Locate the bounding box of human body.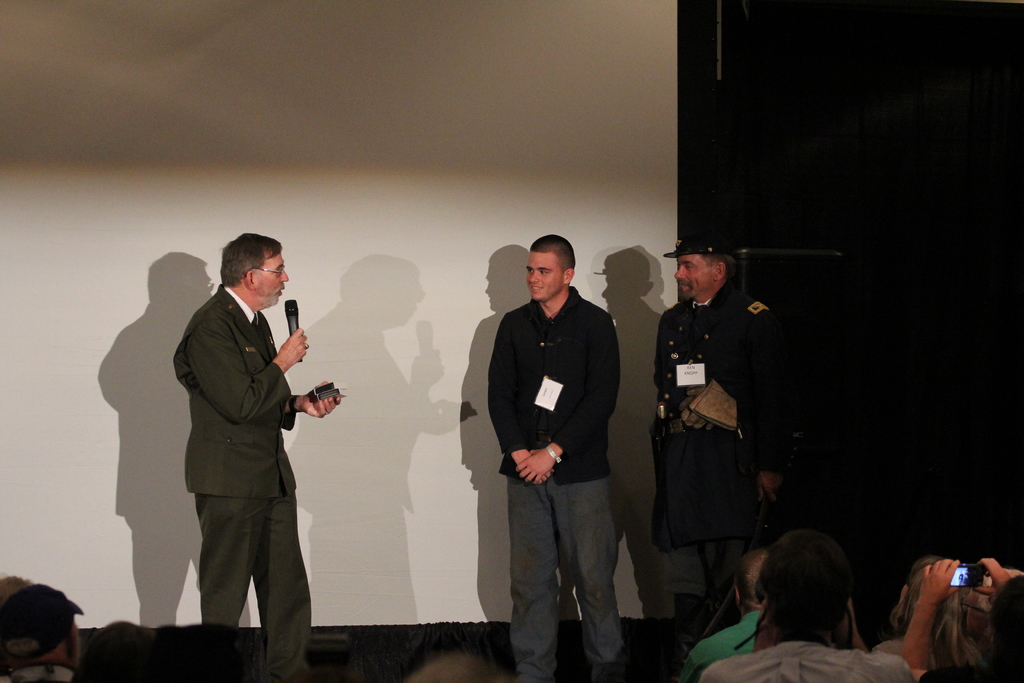
Bounding box: bbox(703, 529, 904, 682).
